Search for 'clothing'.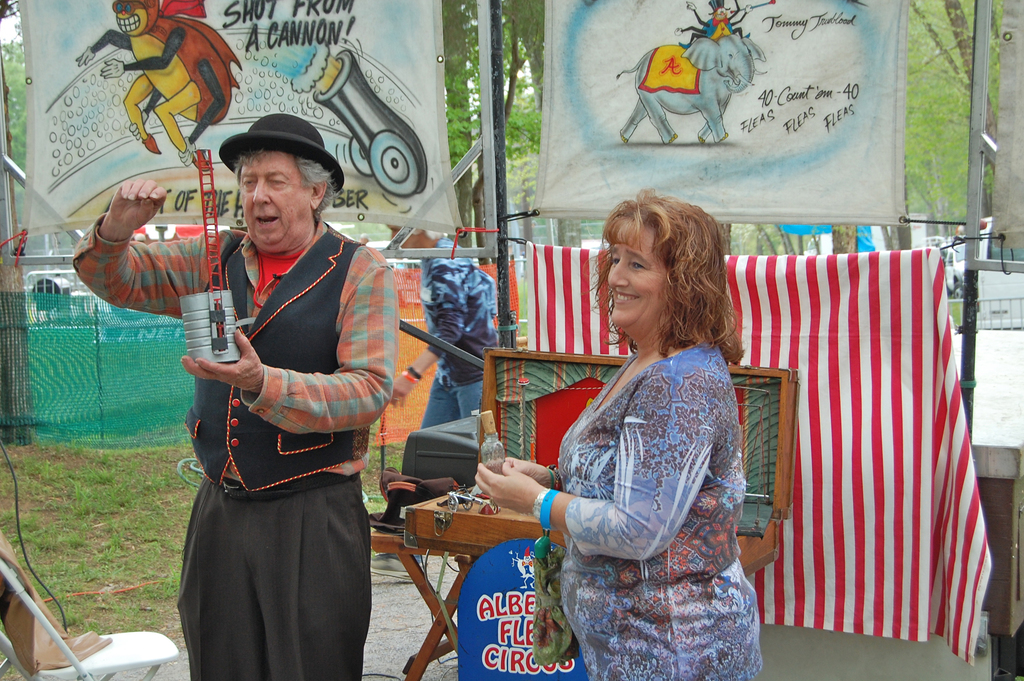
Found at <bbox>72, 209, 394, 680</bbox>.
